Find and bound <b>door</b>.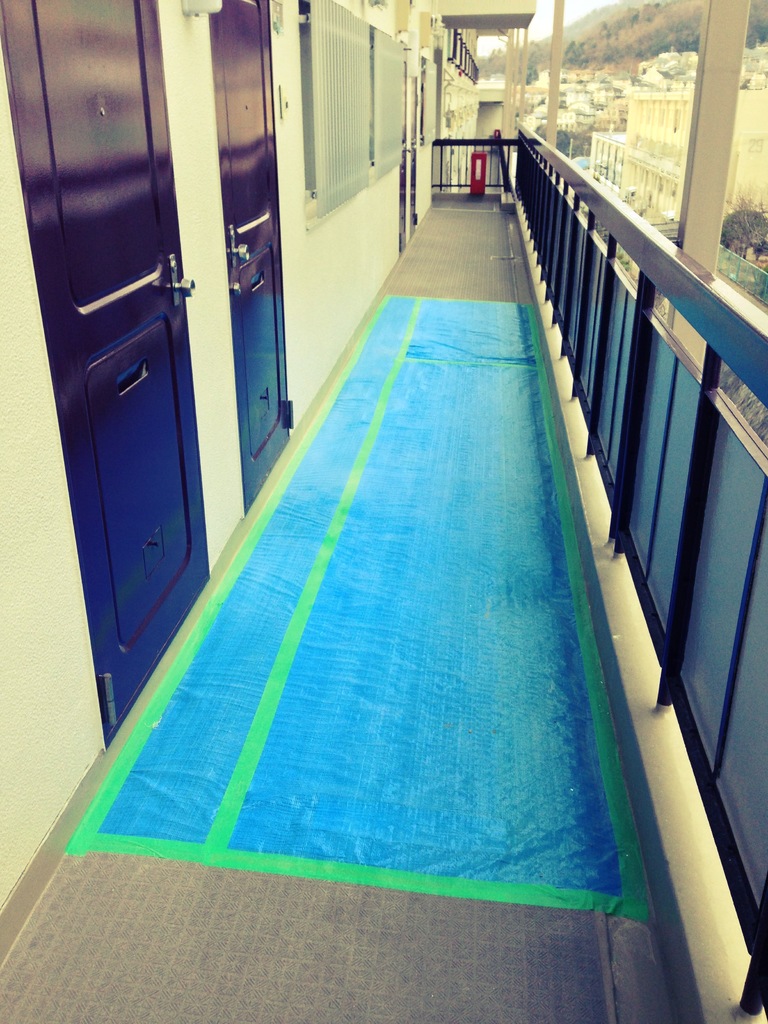
Bound: box(209, 0, 291, 518).
